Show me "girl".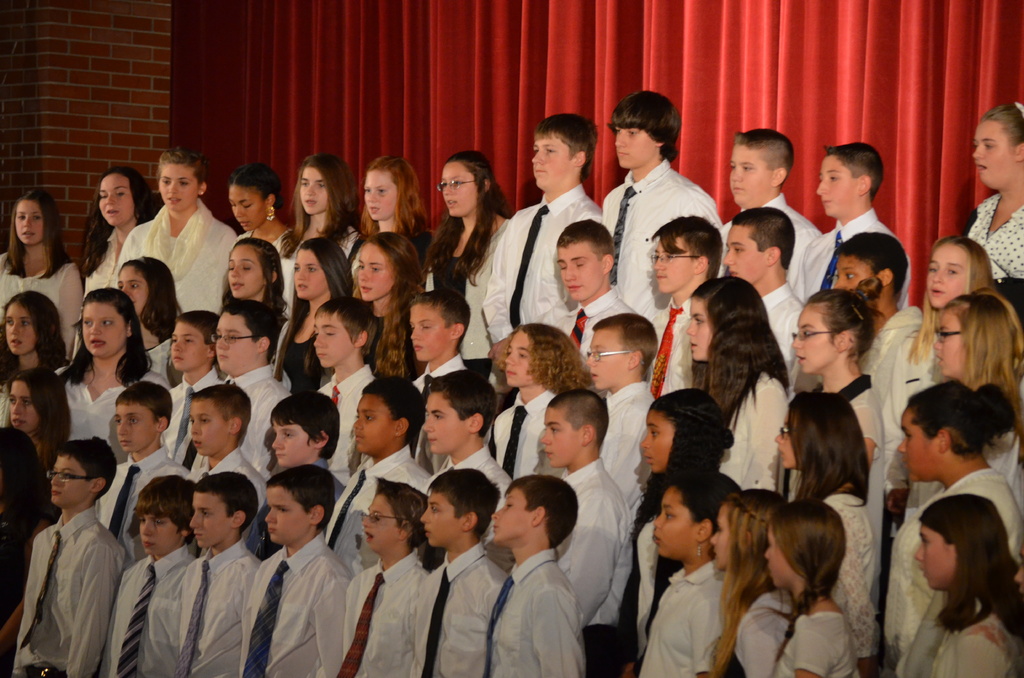
"girl" is here: Rect(431, 151, 509, 376).
